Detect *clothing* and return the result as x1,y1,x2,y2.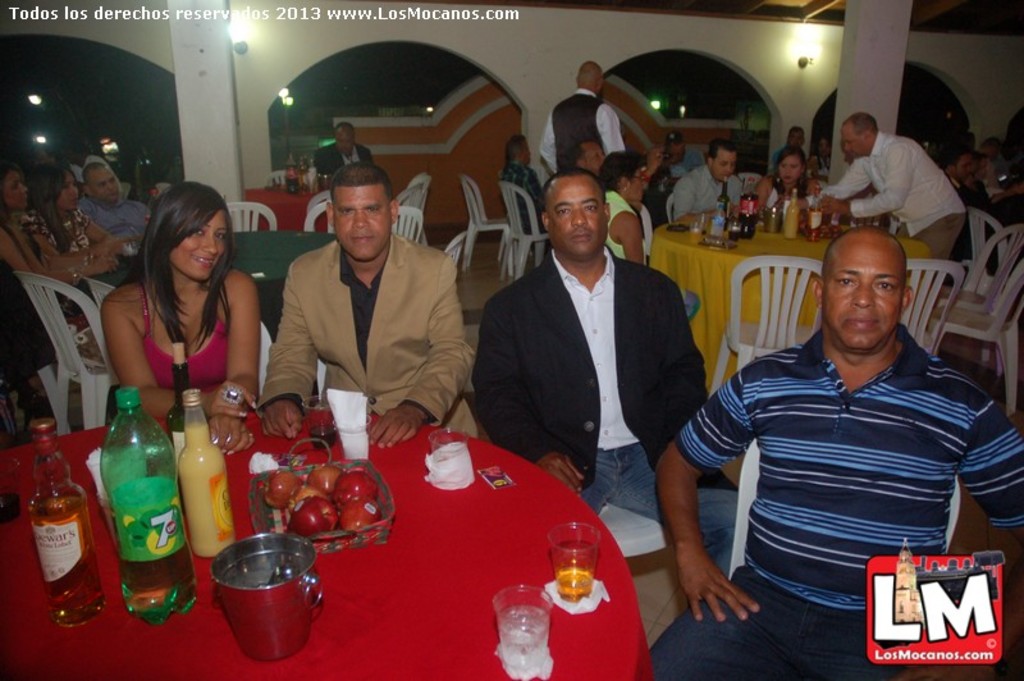
470,251,726,582.
